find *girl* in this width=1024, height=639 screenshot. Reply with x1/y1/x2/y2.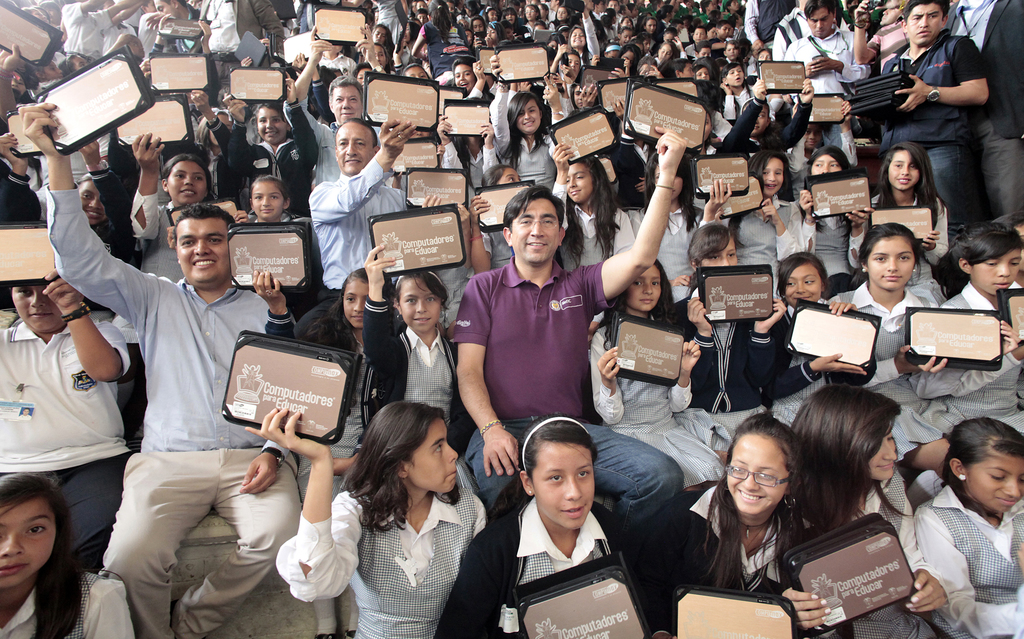
871/135/960/309.
